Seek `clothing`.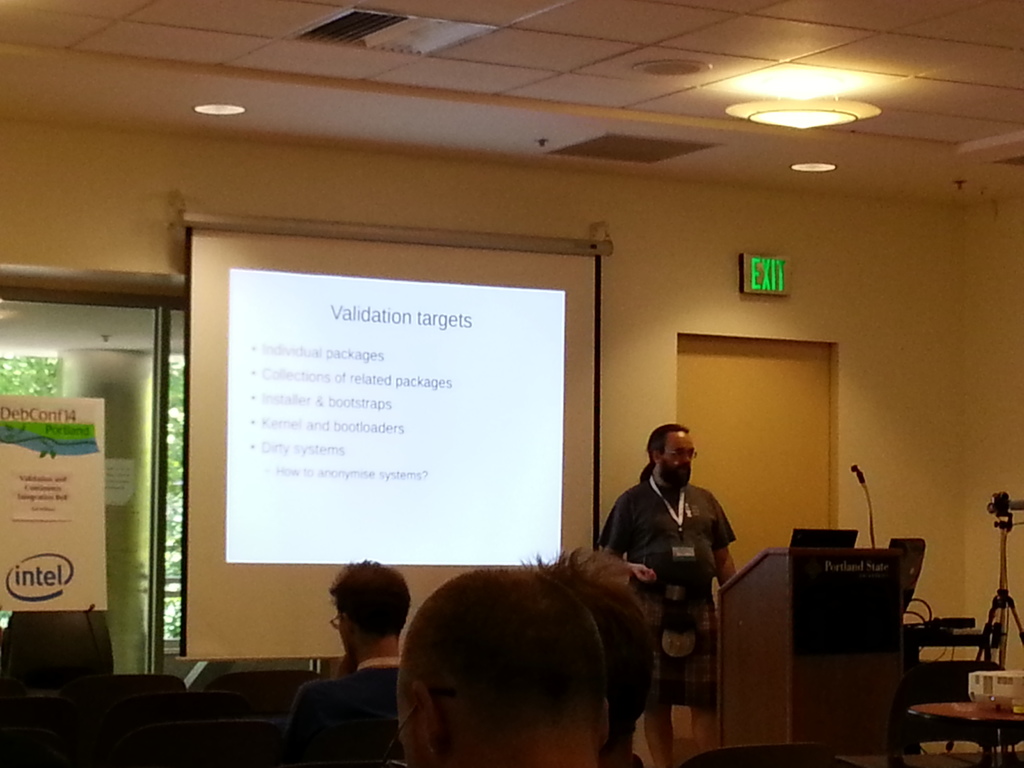
{"x1": 285, "y1": 662, "x2": 404, "y2": 767}.
